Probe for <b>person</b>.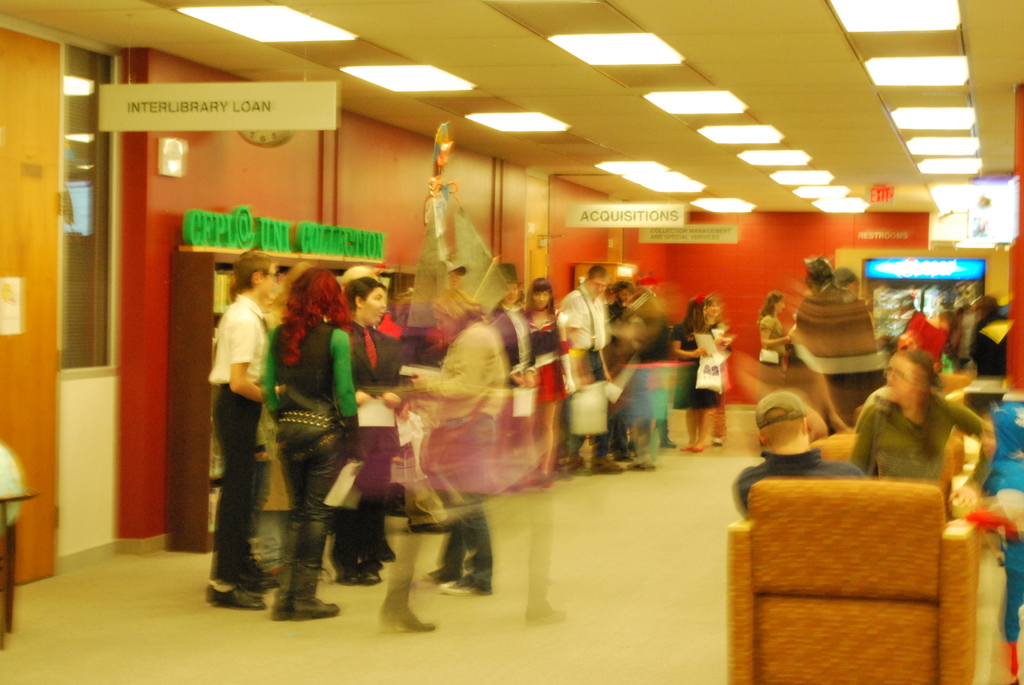
Probe result: [left=205, top=249, right=280, bottom=613].
